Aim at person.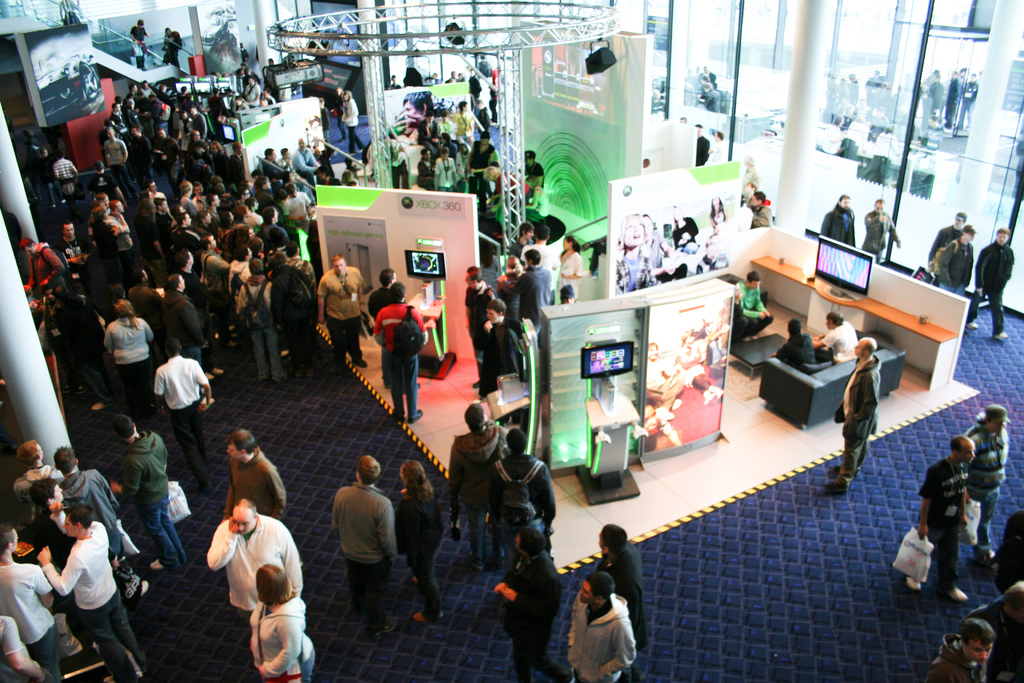
Aimed at x1=567 y1=575 x2=636 y2=682.
